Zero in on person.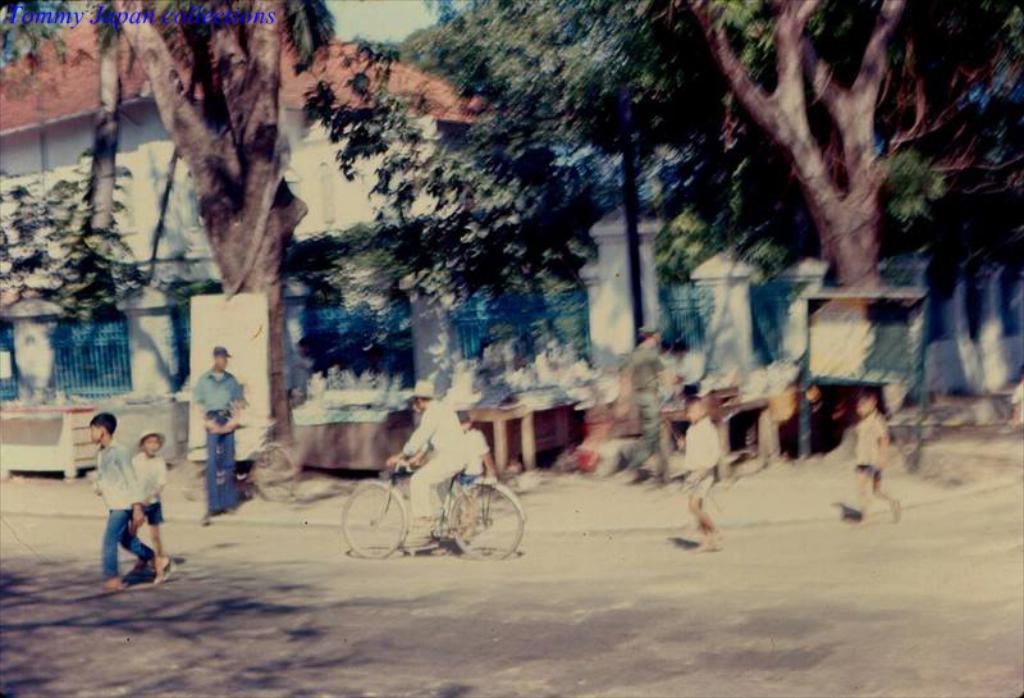
Zeroed in: box=[131, 424, 169, 587].
